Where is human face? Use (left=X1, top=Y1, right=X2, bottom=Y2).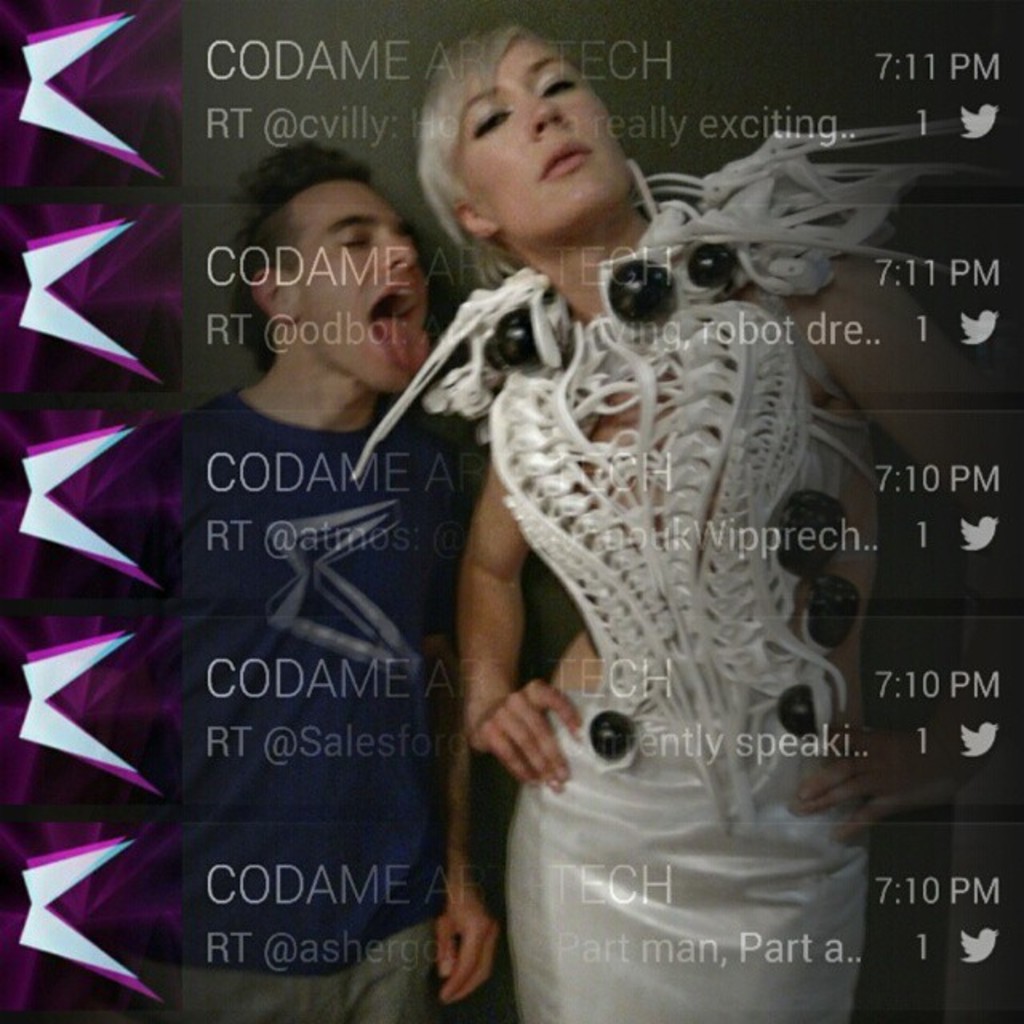
(left=448, top=32, right=624, bottom=226).
